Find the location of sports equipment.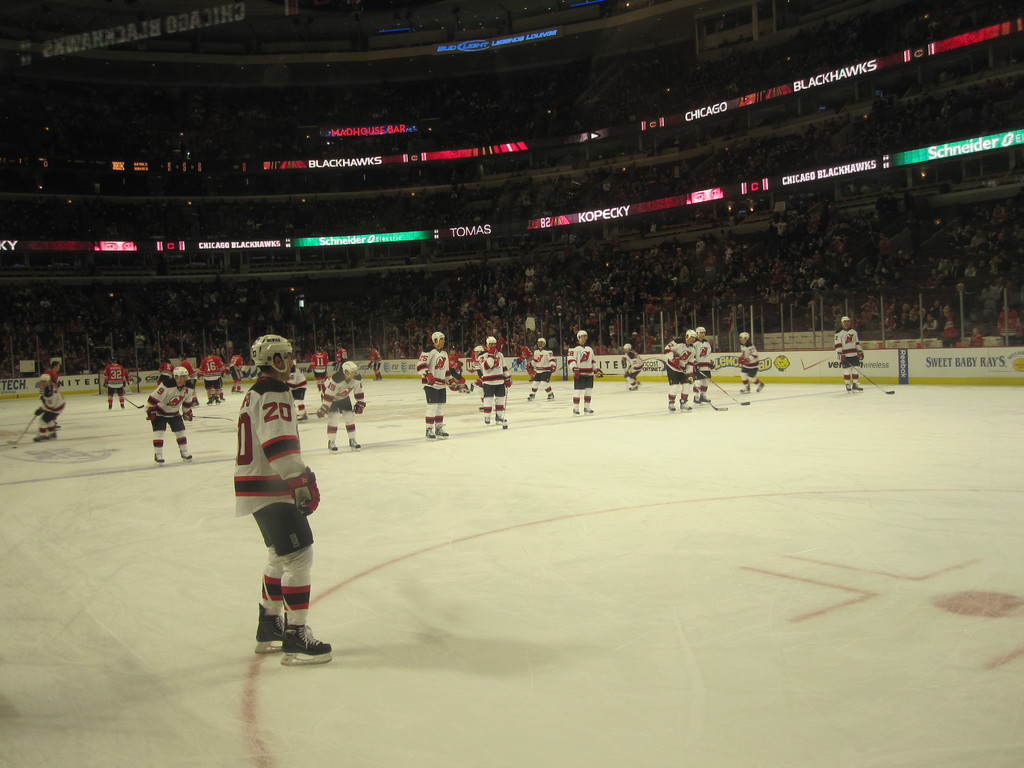
Location: x1=431, y1=330, x2=444, y2=349.
